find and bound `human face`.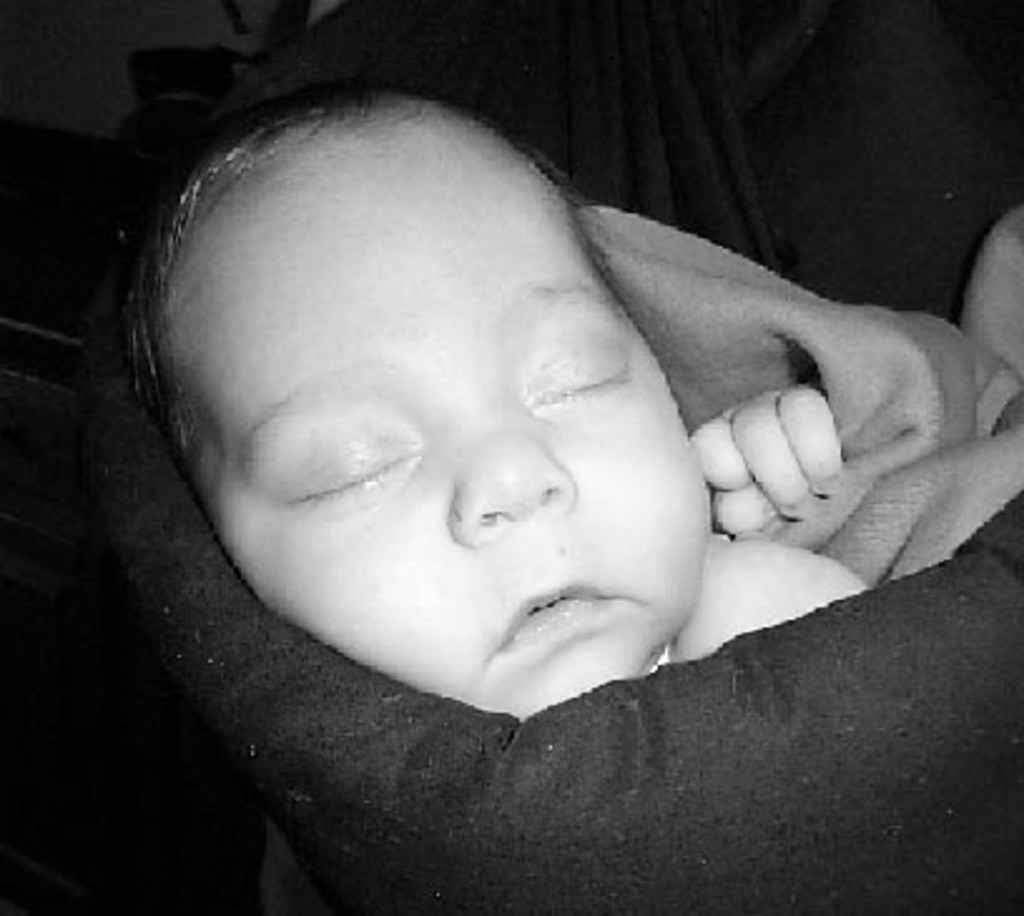
Bound: detection(216, 148, 708, 710).
